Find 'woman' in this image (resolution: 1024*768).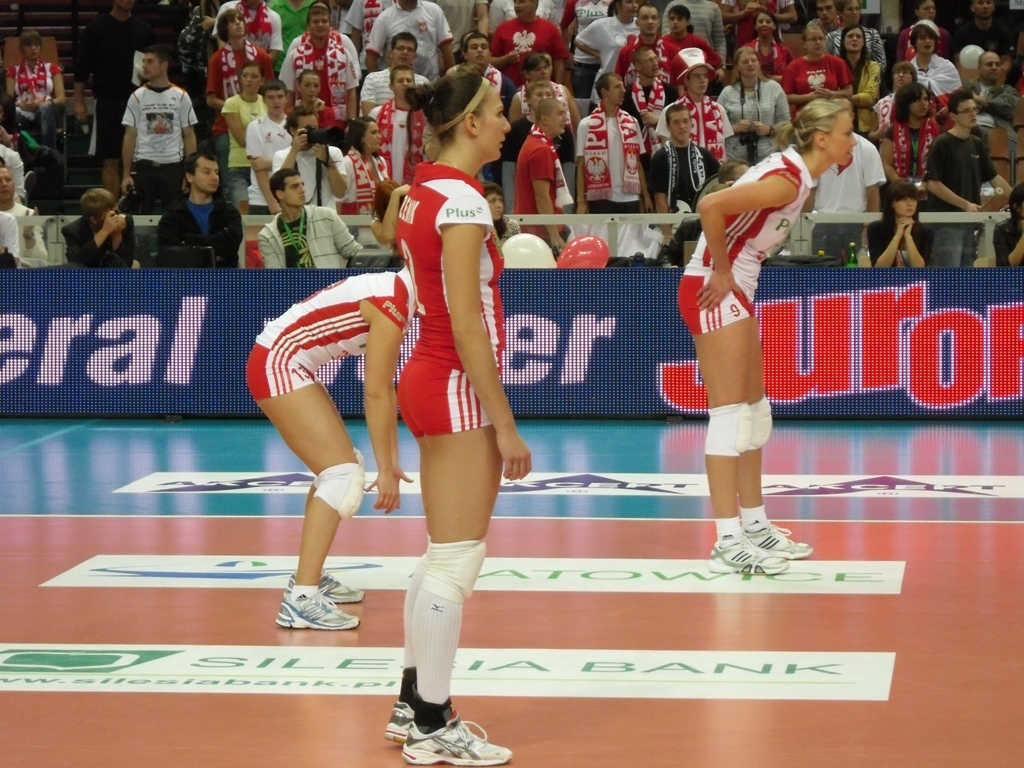
838, 22, 885, 139.
